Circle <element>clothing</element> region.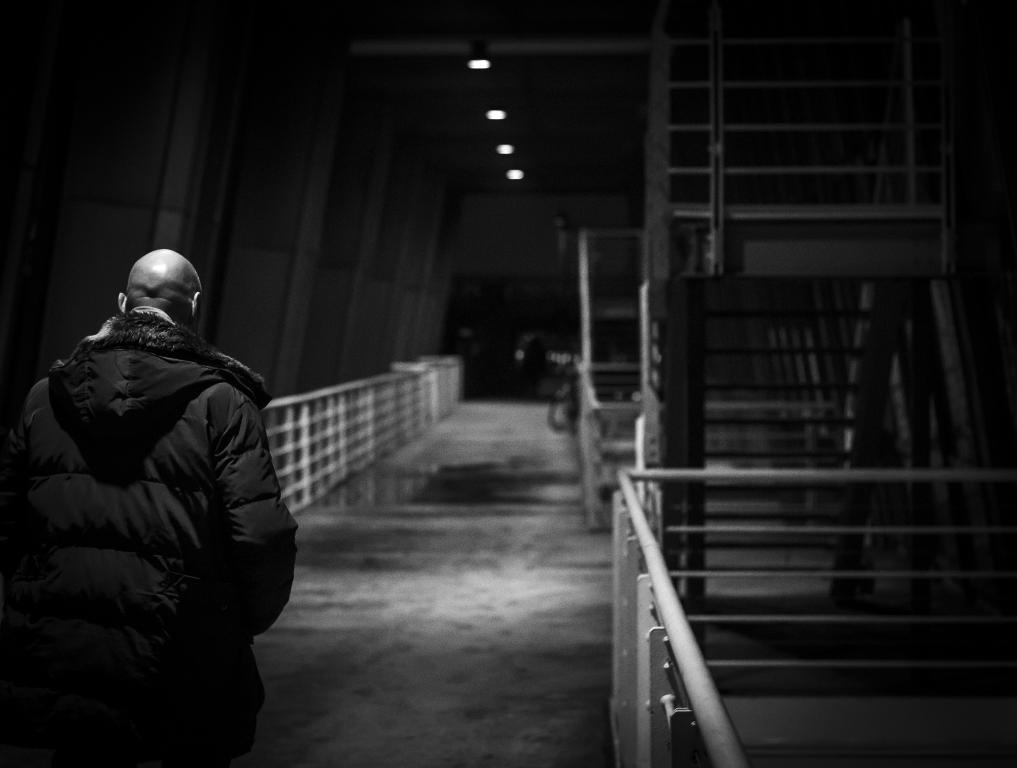
Region: (0, 305, 299, 764).
